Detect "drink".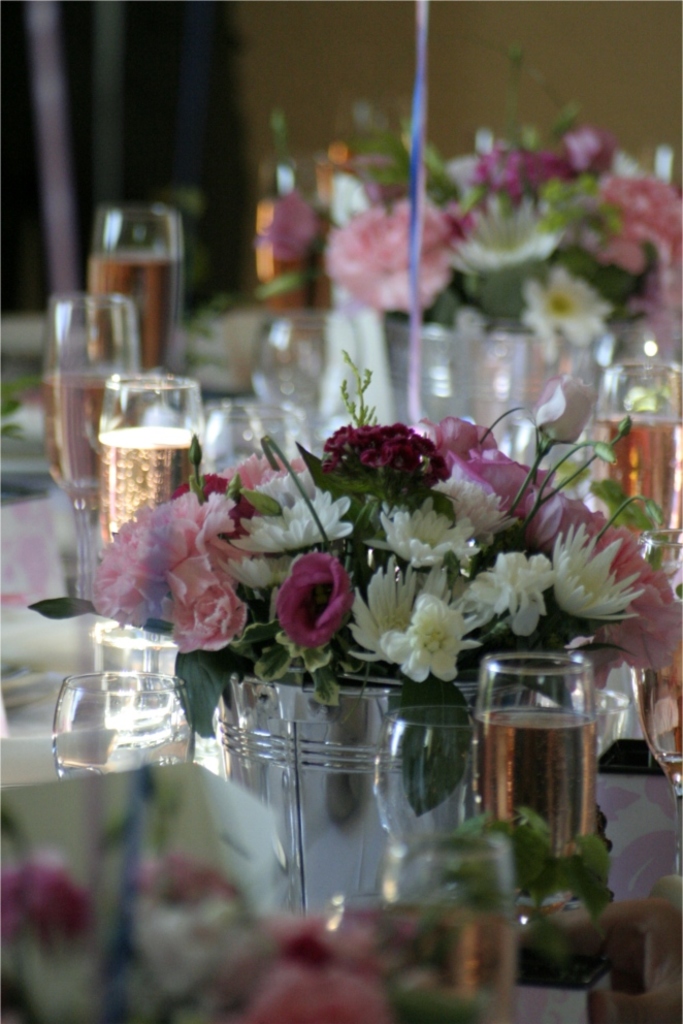
Detected at 593,409,682,543.
